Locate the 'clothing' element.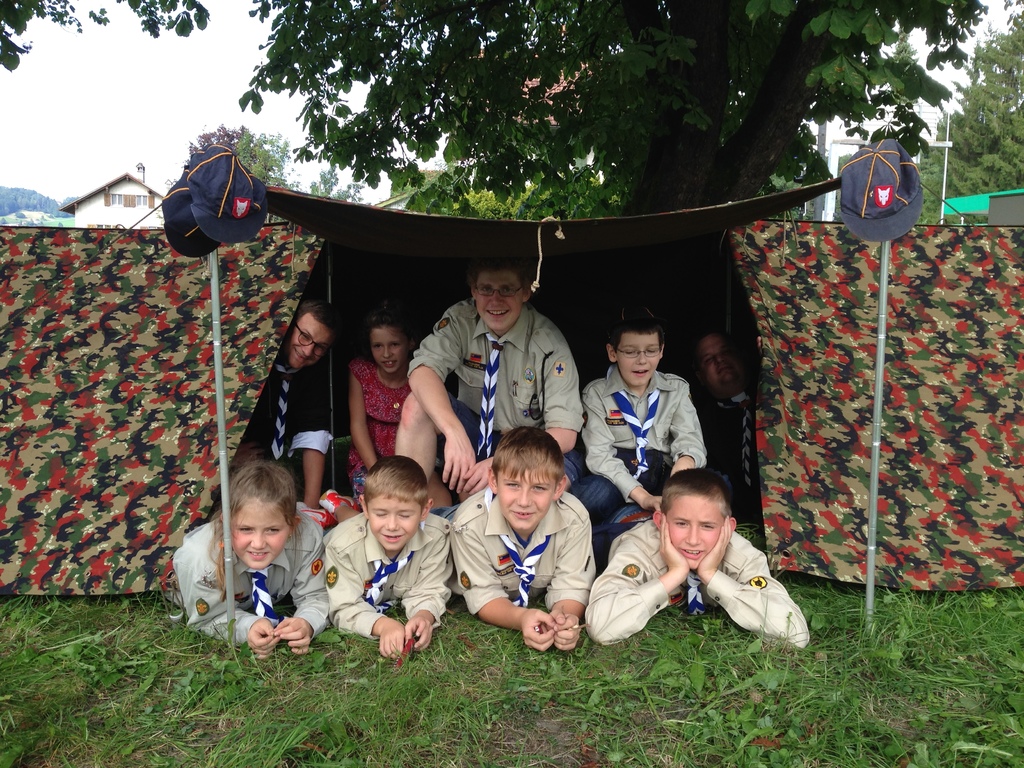
Element bbox: (250, 349, 336, 468).
